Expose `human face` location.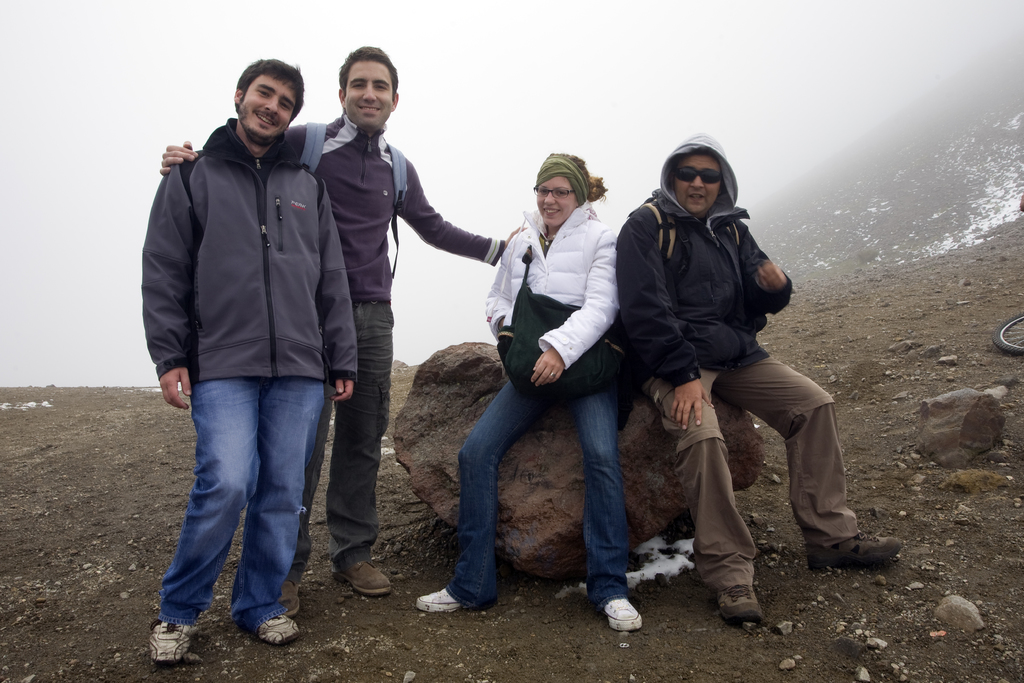
Exposed at [left=535, top=170, right=581, bottom=224].
